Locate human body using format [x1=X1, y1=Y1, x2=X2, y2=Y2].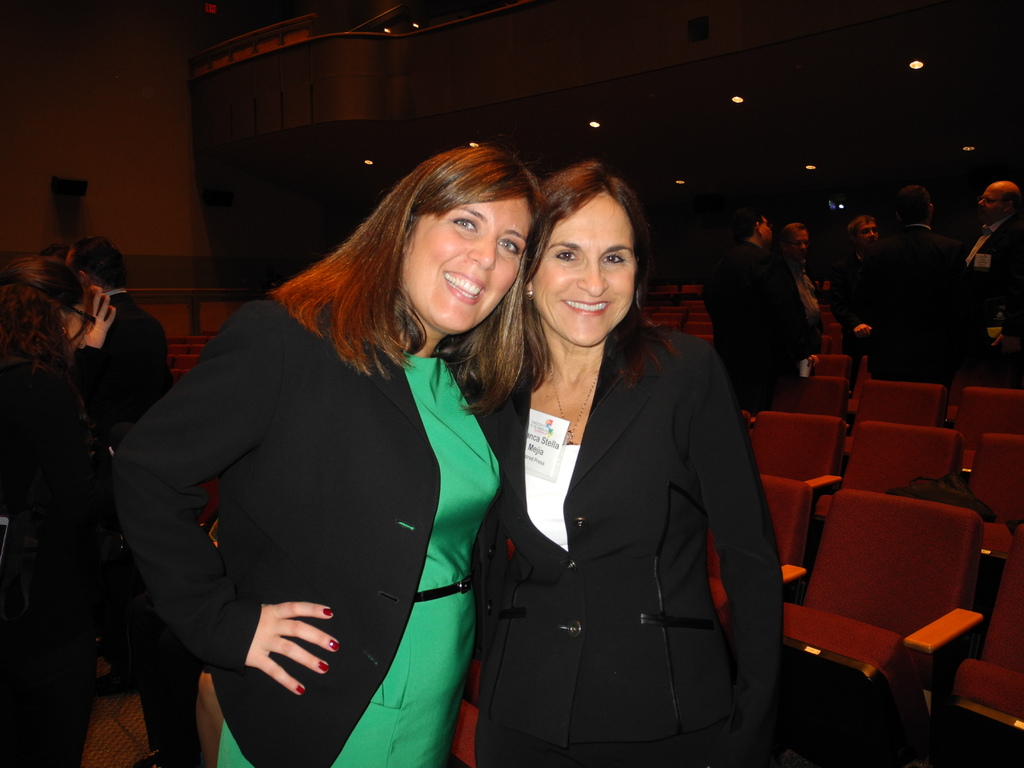
[x1=955, y1=173, x2=1021, y2=320].
